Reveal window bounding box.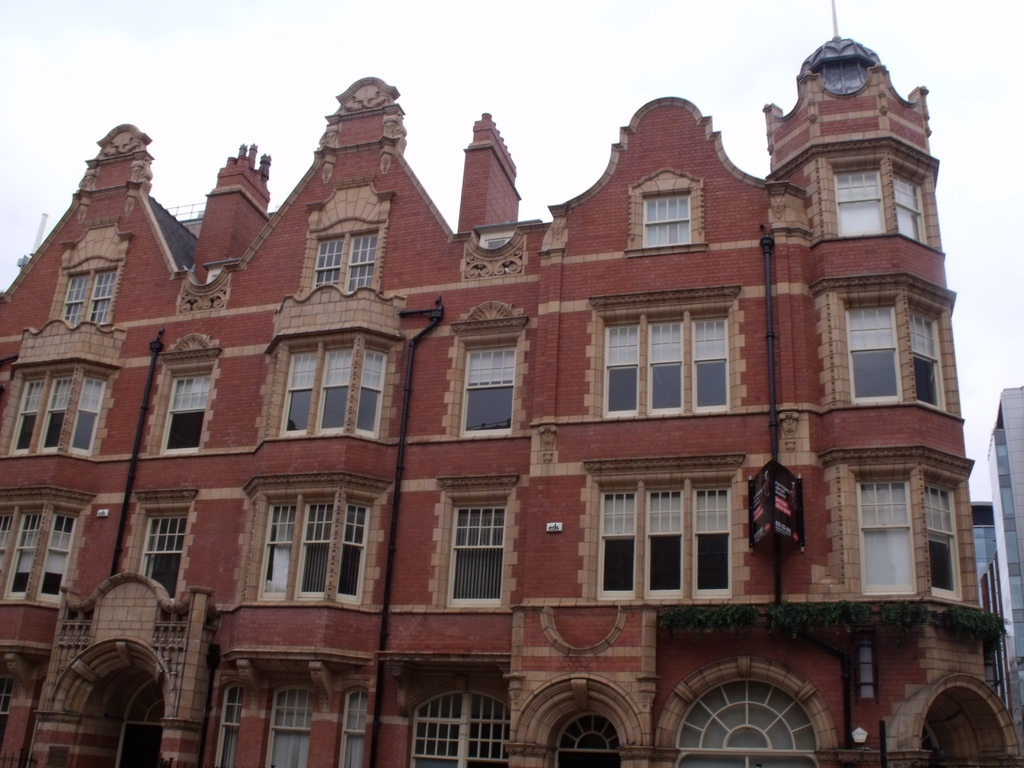
Revealed: detection(217, 678, 374, 767).
